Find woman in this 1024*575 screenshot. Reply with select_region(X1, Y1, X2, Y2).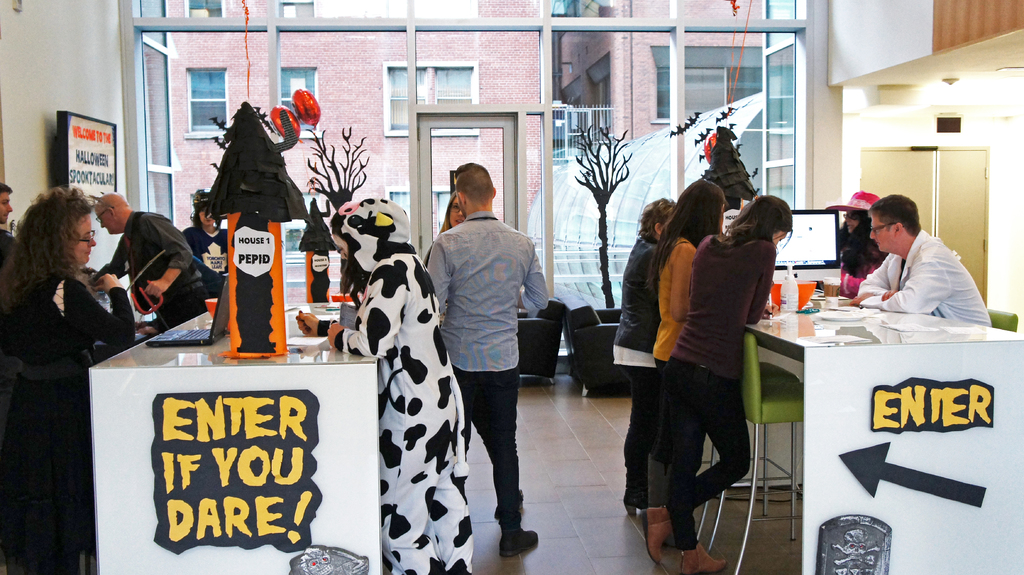
select_region(181, 180, 228, 288).
